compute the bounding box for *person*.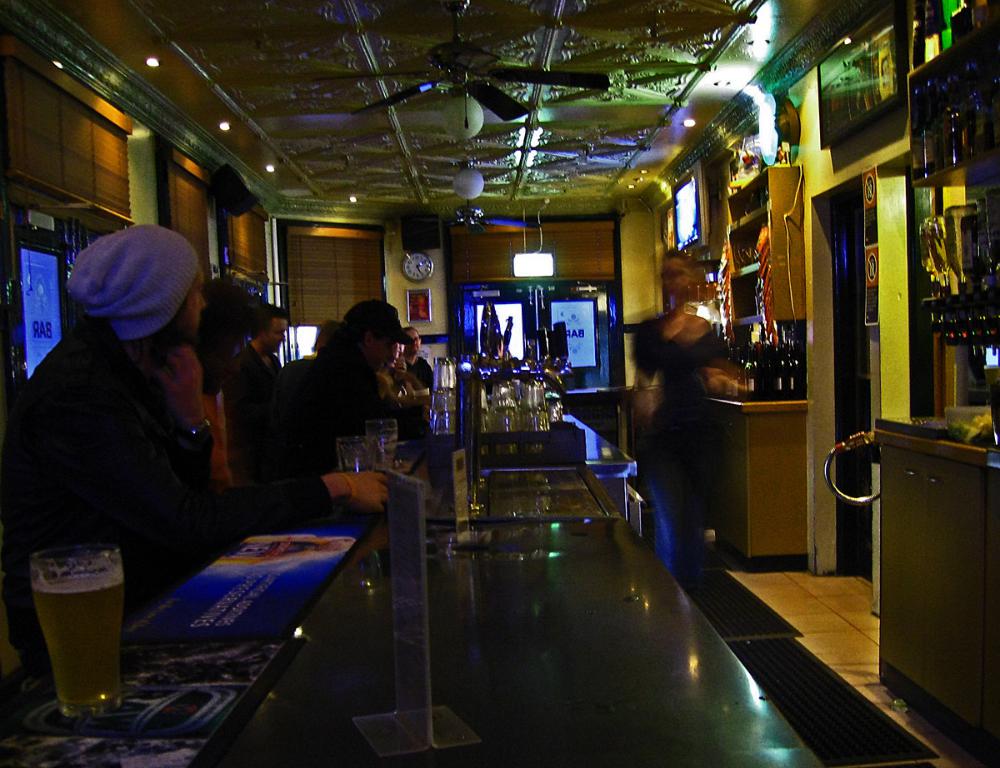
x1=296, y1=302, x2=407, y2=472.
